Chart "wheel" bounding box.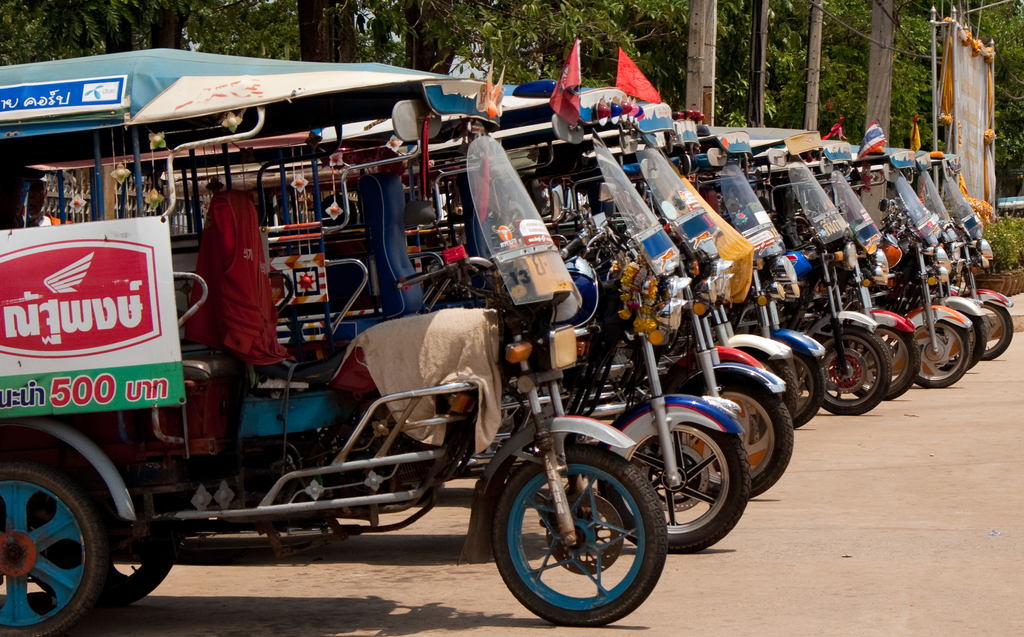
Charted: (x1=916, y1=322, x2=971, y2=387).
